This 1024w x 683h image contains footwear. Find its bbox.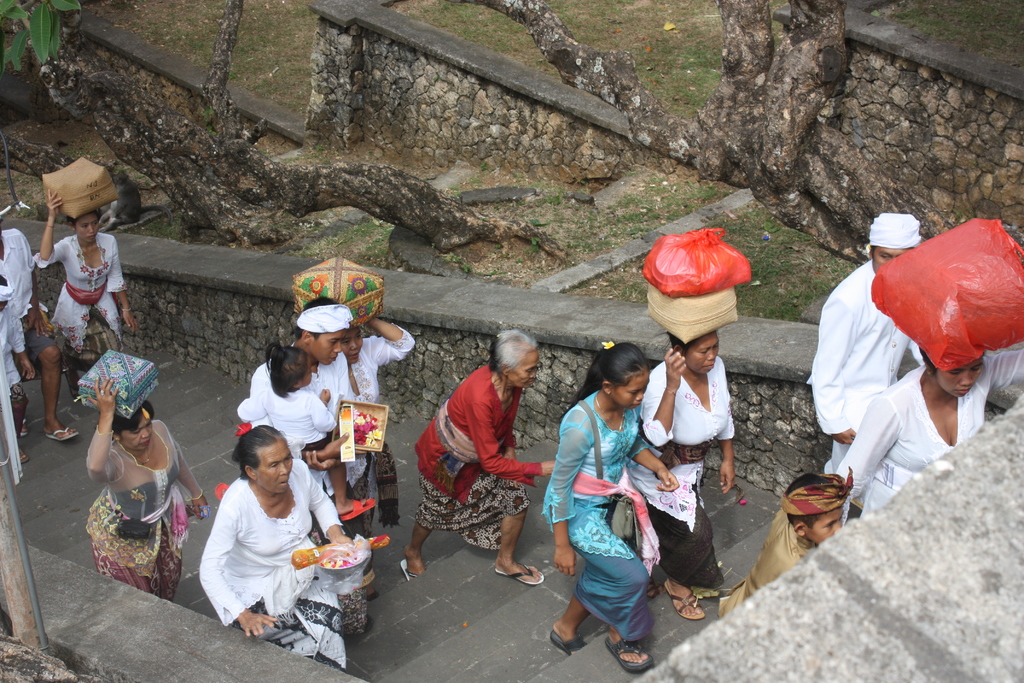
box(16, 411, 38, 440).
